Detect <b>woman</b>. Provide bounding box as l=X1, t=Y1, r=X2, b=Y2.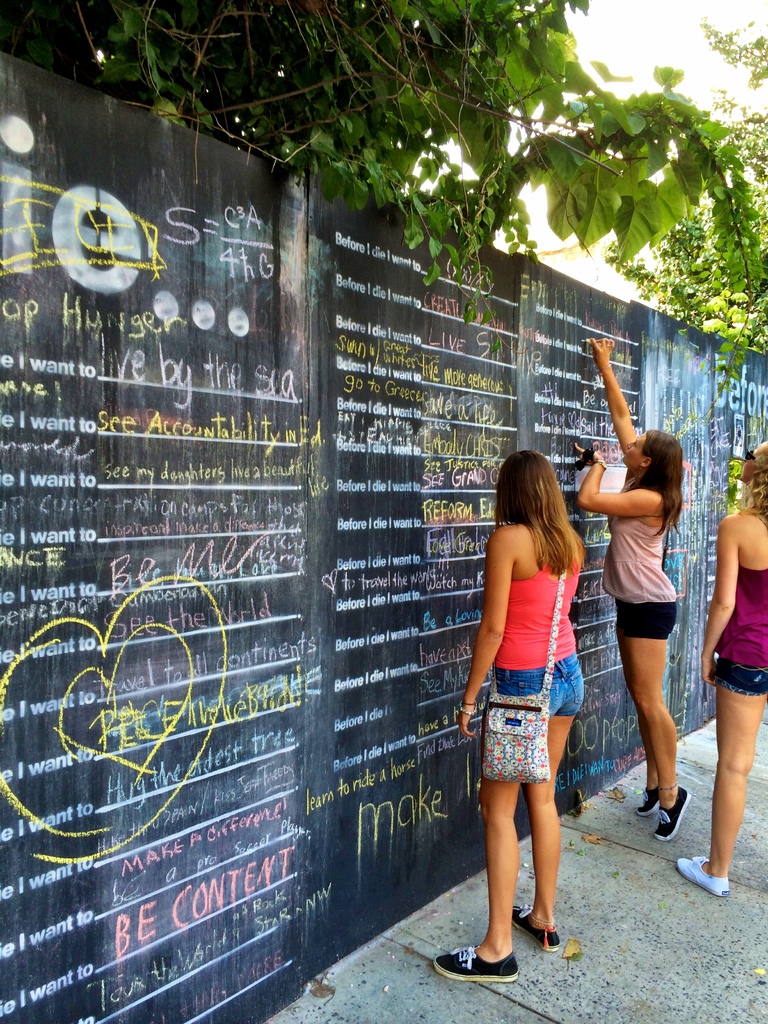
l=674, t=440, r=767, b=898.
